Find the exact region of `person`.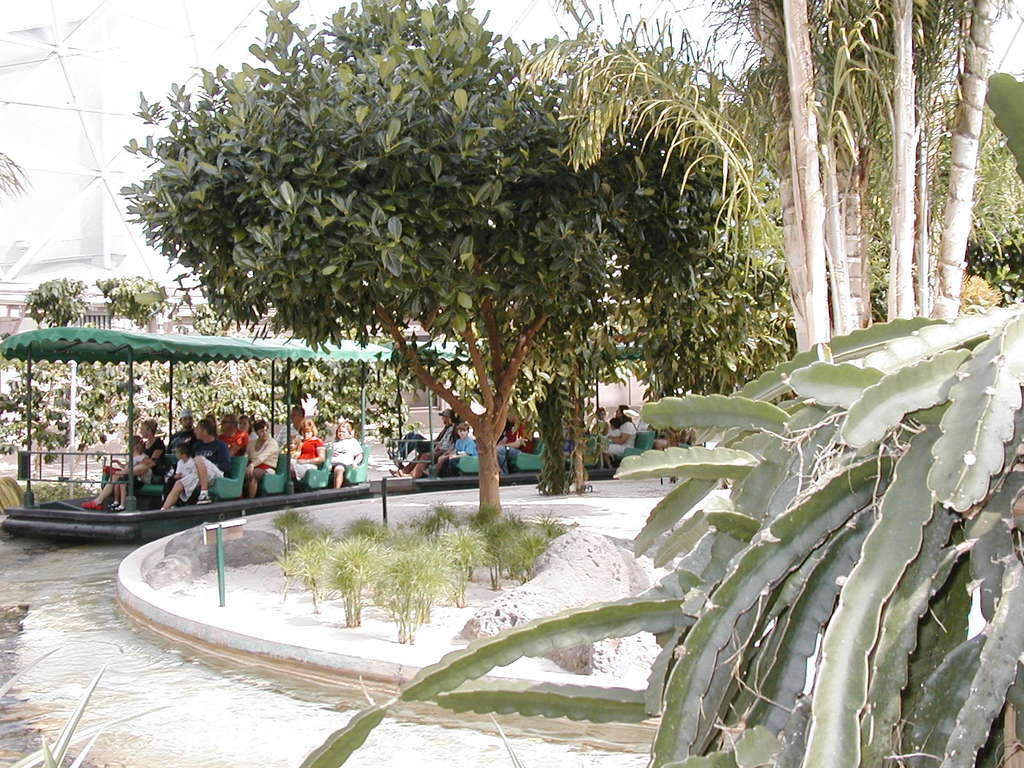
Exact region: (x1=387, y1=410, x2=454, y2=465).
